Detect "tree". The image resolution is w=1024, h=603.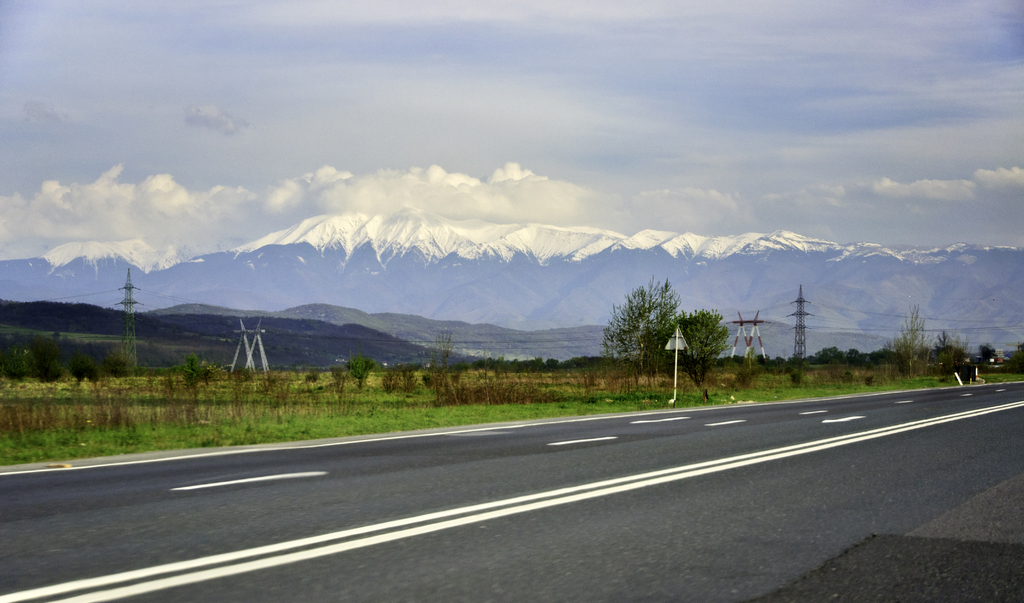
left=888, top=304, right=938, bottom=375.
